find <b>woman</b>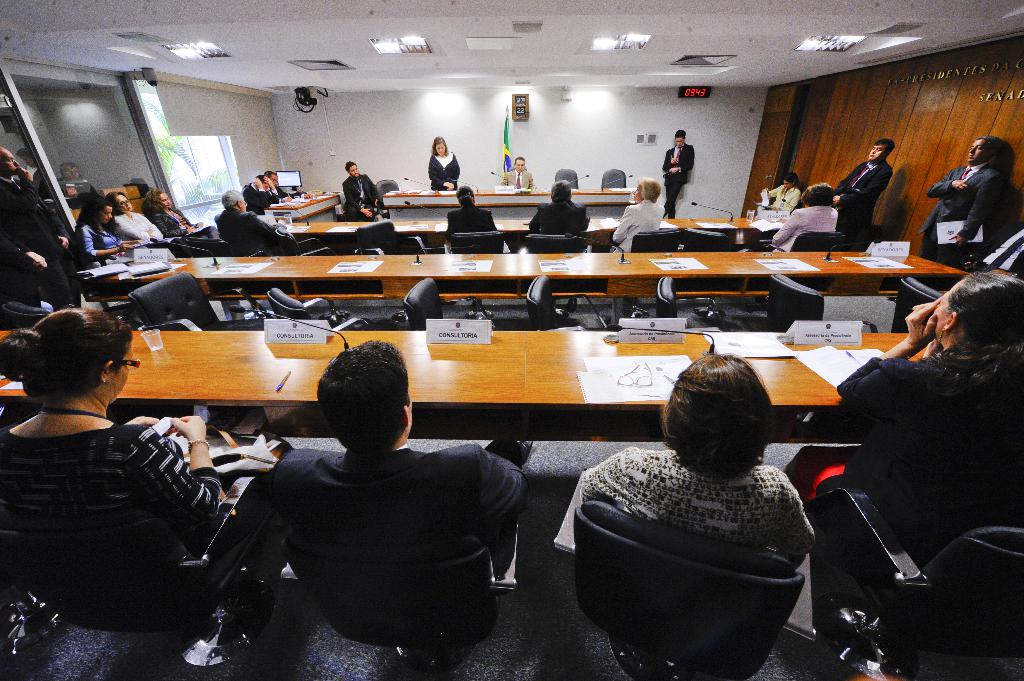
x1=0 y1=302 x2=221 y2=551
